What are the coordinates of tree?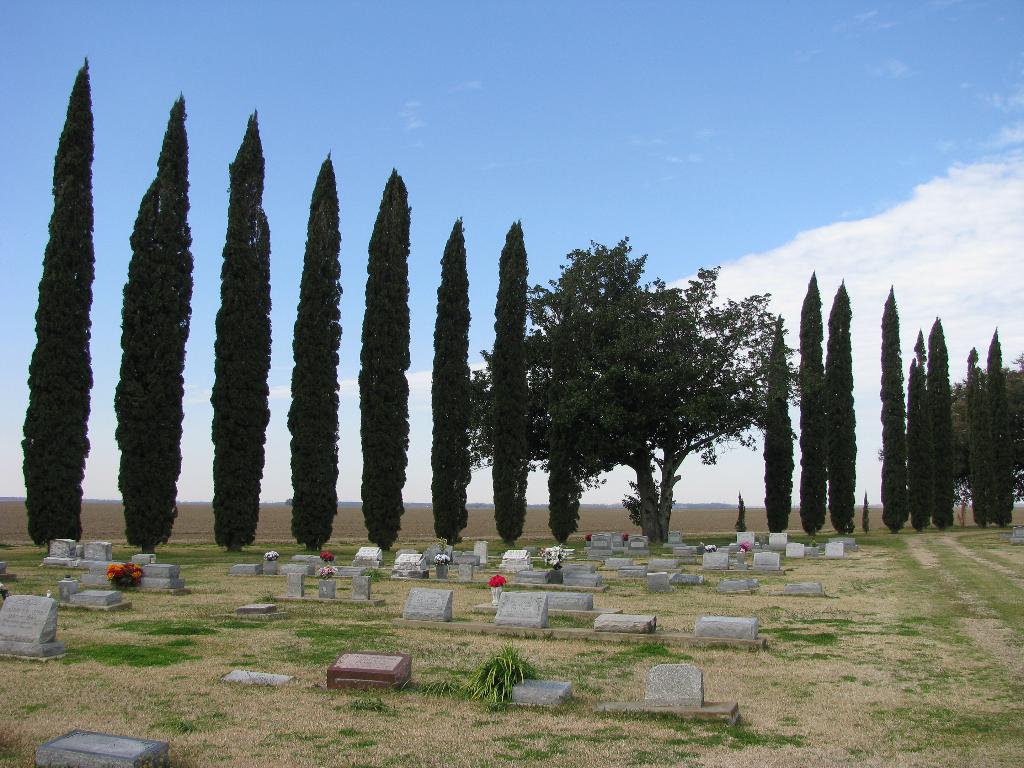
x1=111 y1=97 x2=195 y2=550.
